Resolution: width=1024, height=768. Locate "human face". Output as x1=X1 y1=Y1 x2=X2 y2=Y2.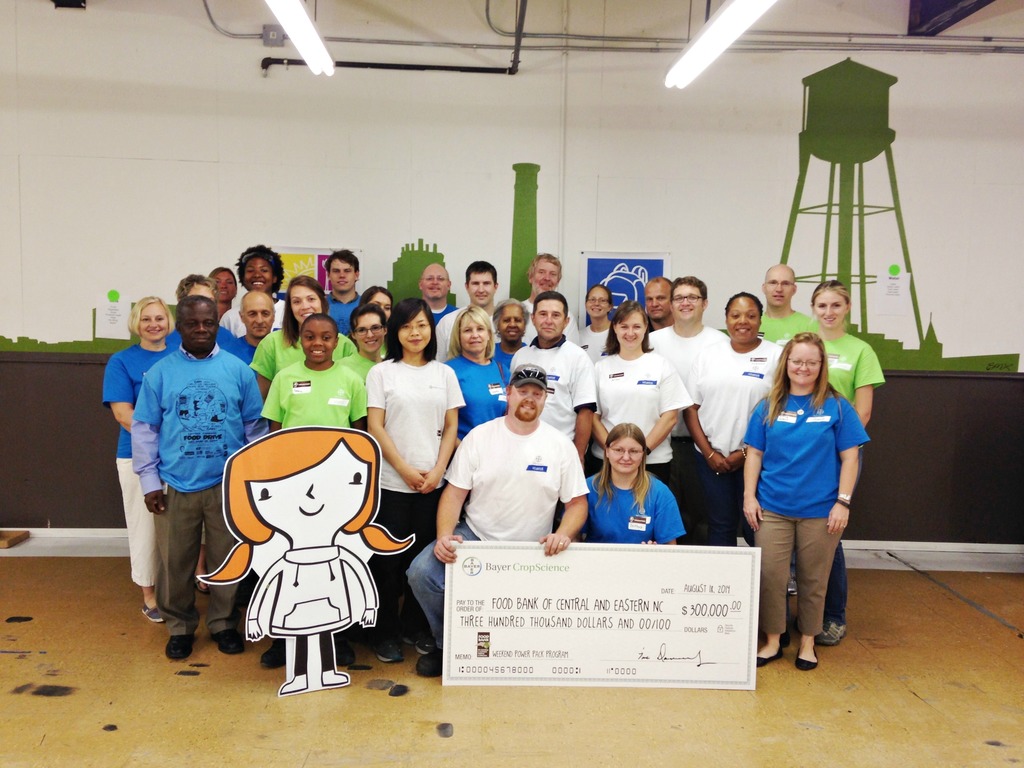
x1=786 y1=344 x2=822 y2=387.
